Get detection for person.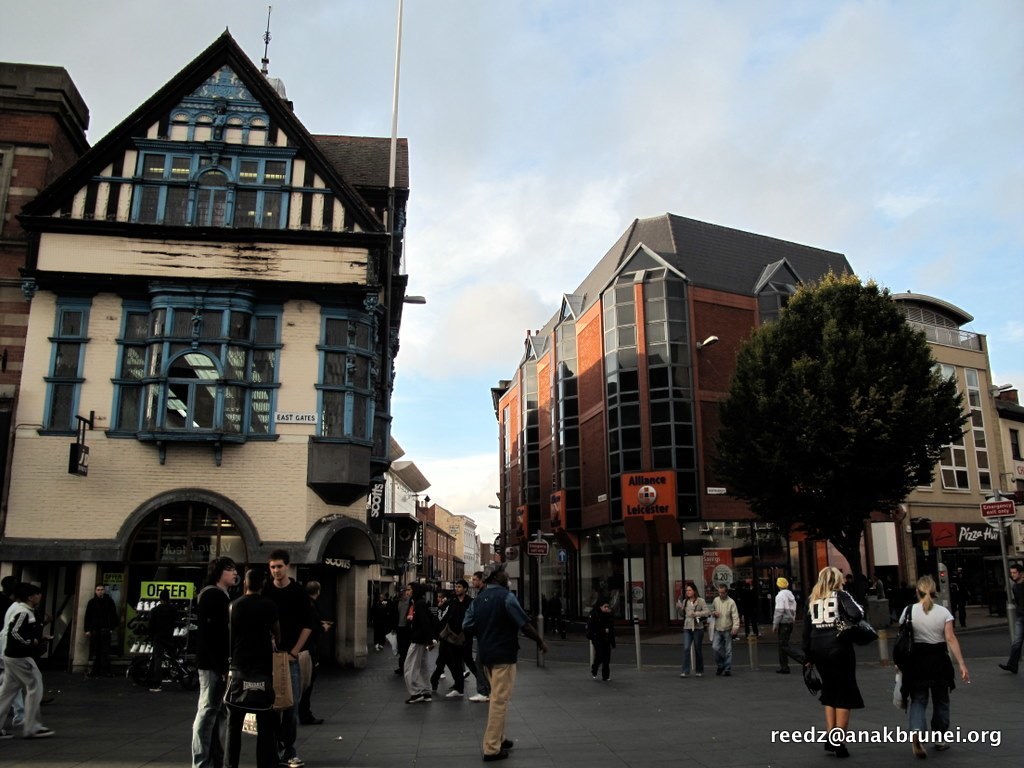
Detection: pyautogui.locateOnScreen(183, 558, 238, 767).
